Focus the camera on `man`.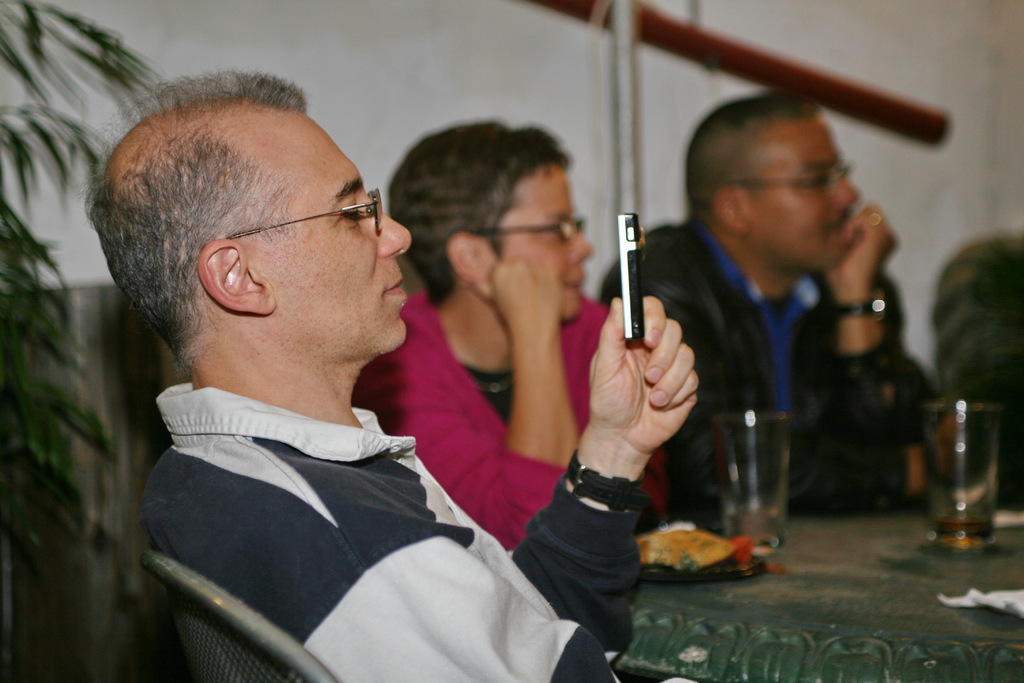
Focus region: (x1=83, y1=58, x2=698, y2=682).
